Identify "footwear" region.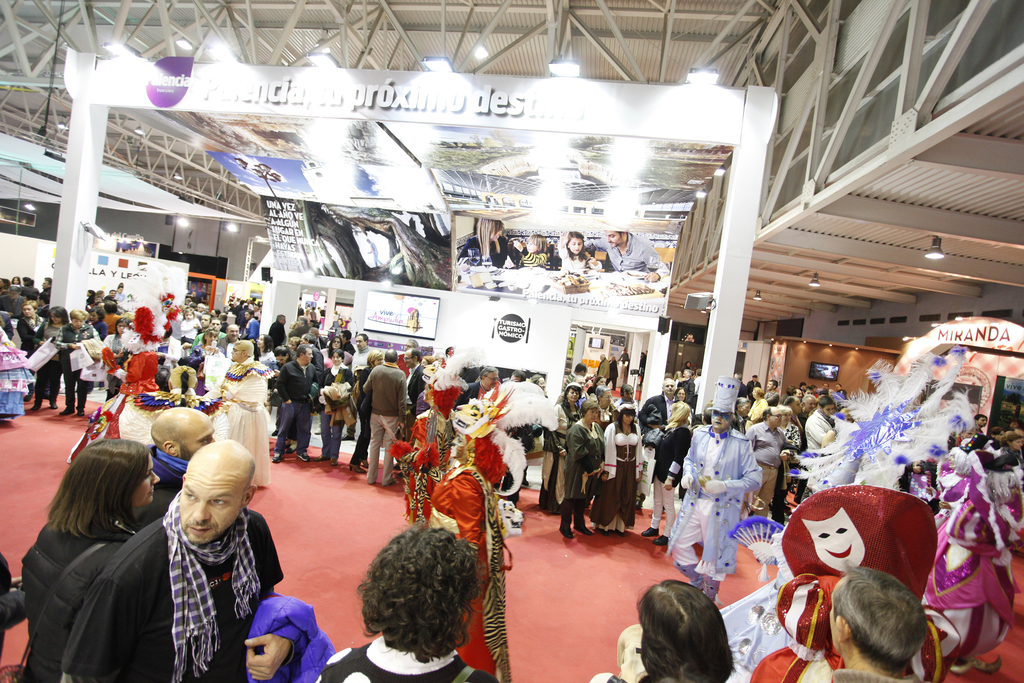
Region: BBox(653, 535, 667, 546).
